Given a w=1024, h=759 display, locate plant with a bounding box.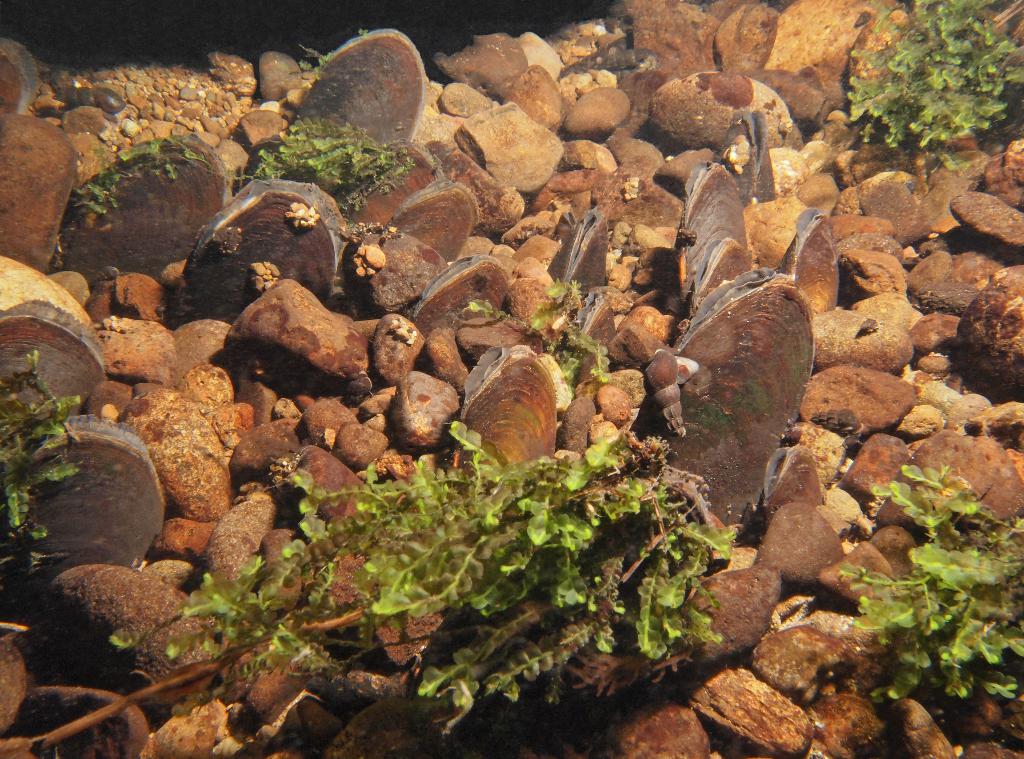
Located: Rect(470, 273, 612, 391).
